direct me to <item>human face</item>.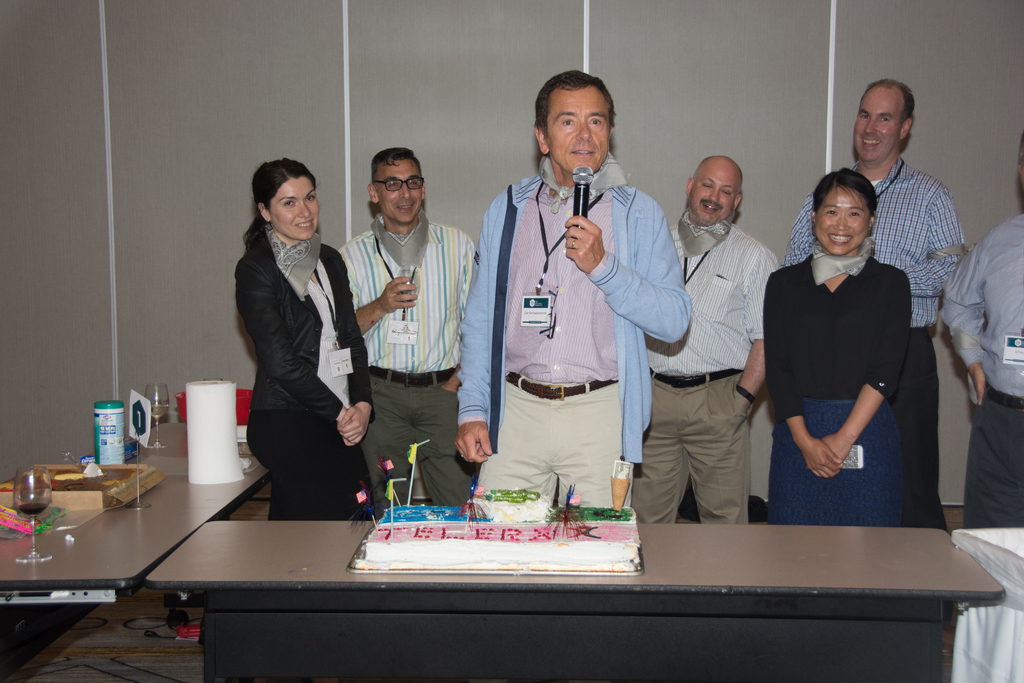
Direction: select_region(267, 179, 318, 242).
